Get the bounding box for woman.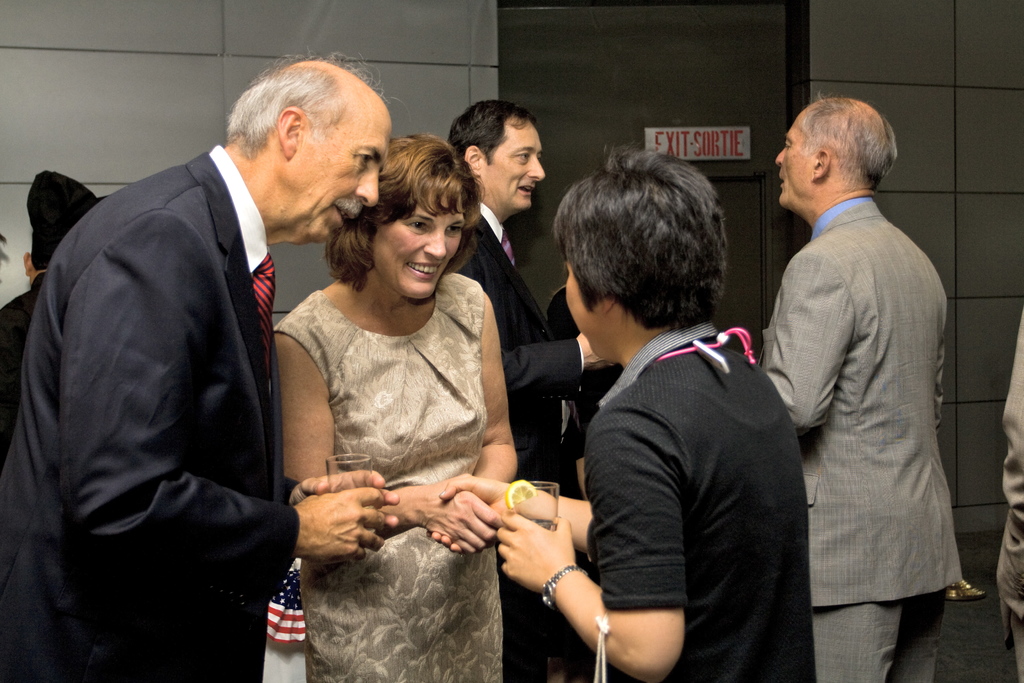
left=271, top=129, right=528, bottom=661.
